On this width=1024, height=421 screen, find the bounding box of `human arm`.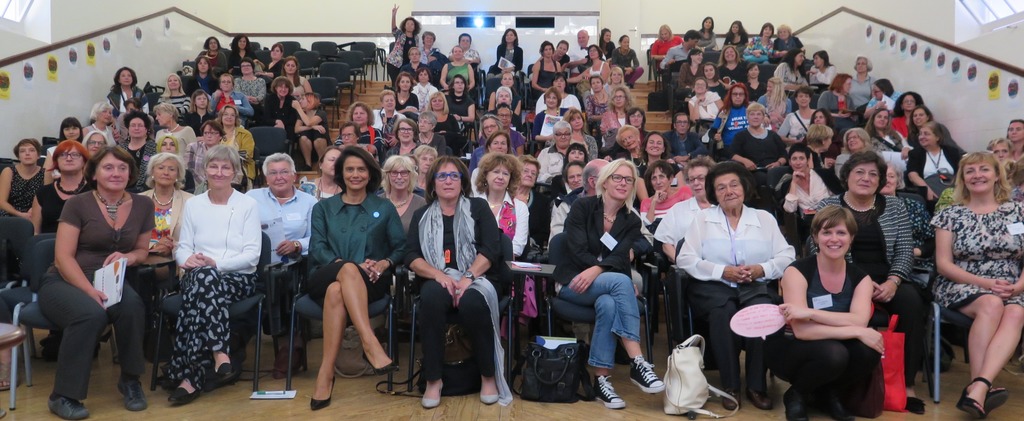
Bounding box: select_region(774, 114, 788, 140).
